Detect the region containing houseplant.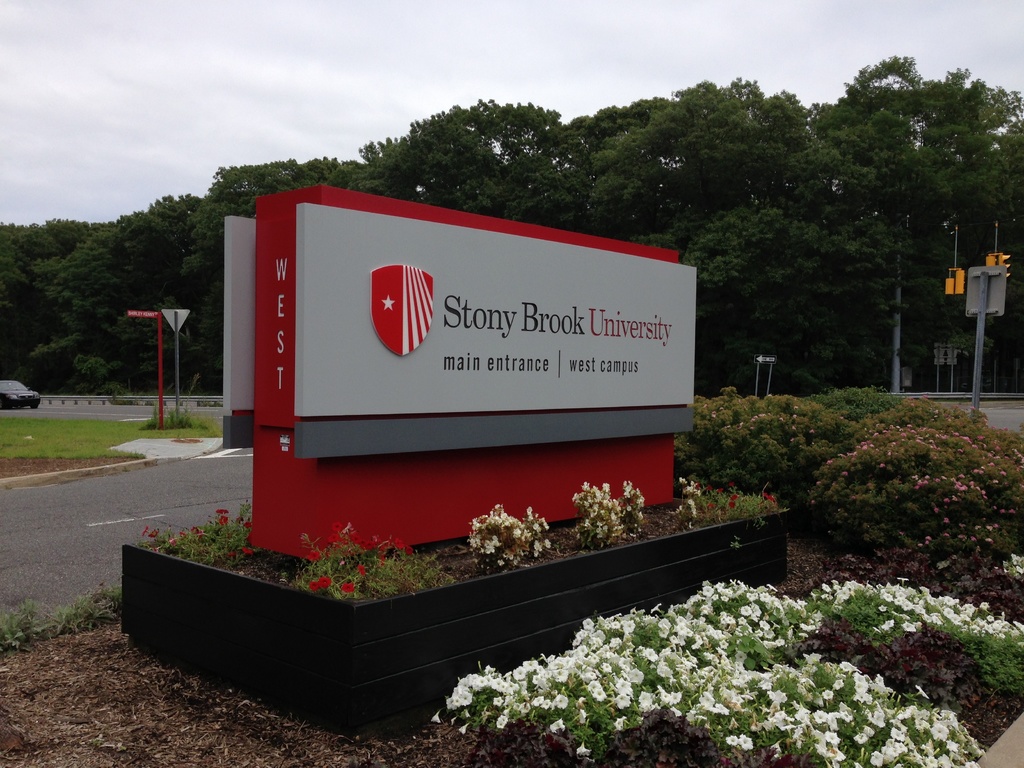
{"left": 297, "top": 516, "right": 457, "bottom": 601}.
